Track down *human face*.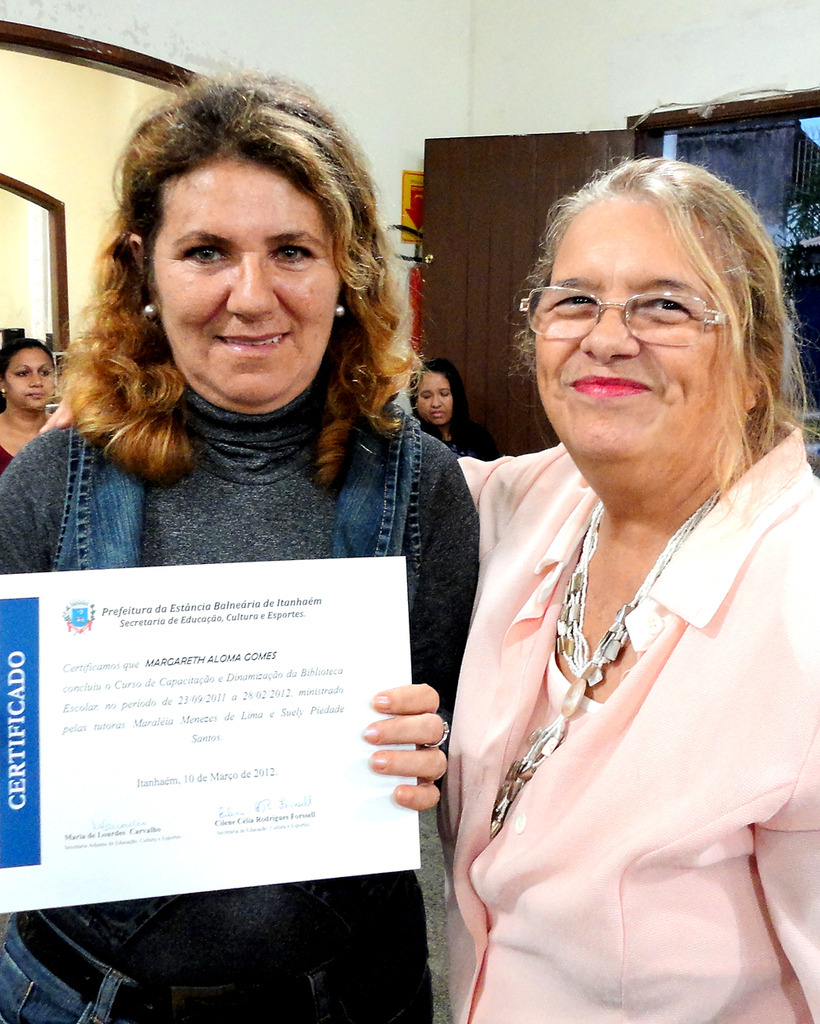
Tracked to bbox(536, 192, 742, 464).
